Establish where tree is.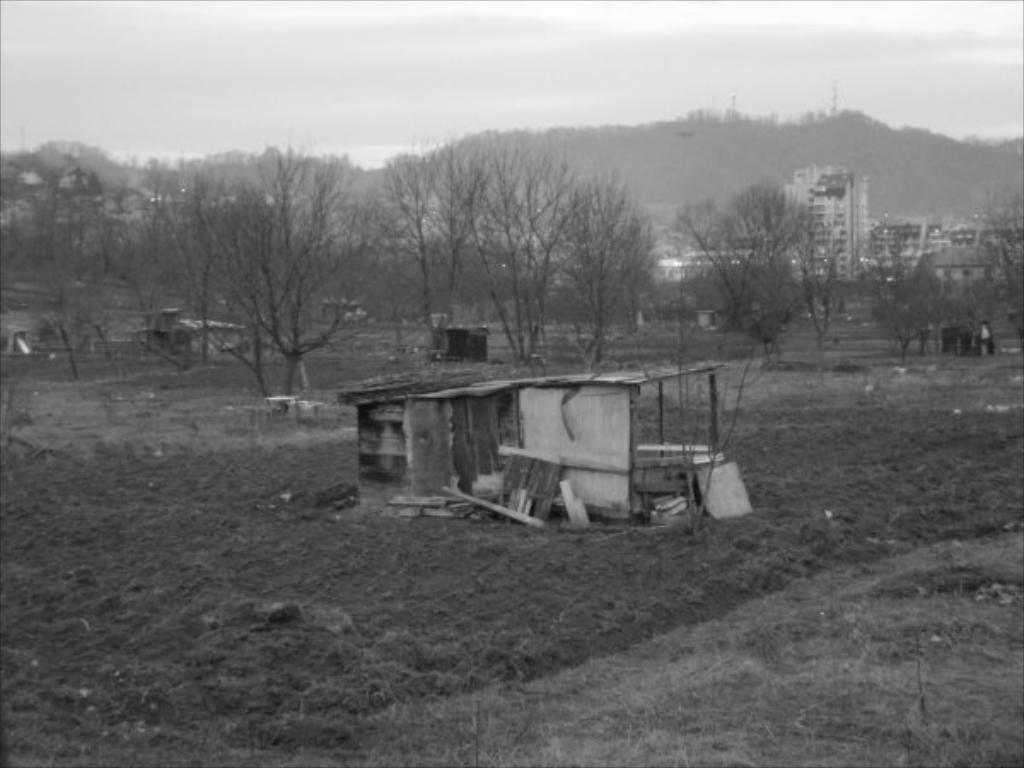
Established at 164:135:367:422.
